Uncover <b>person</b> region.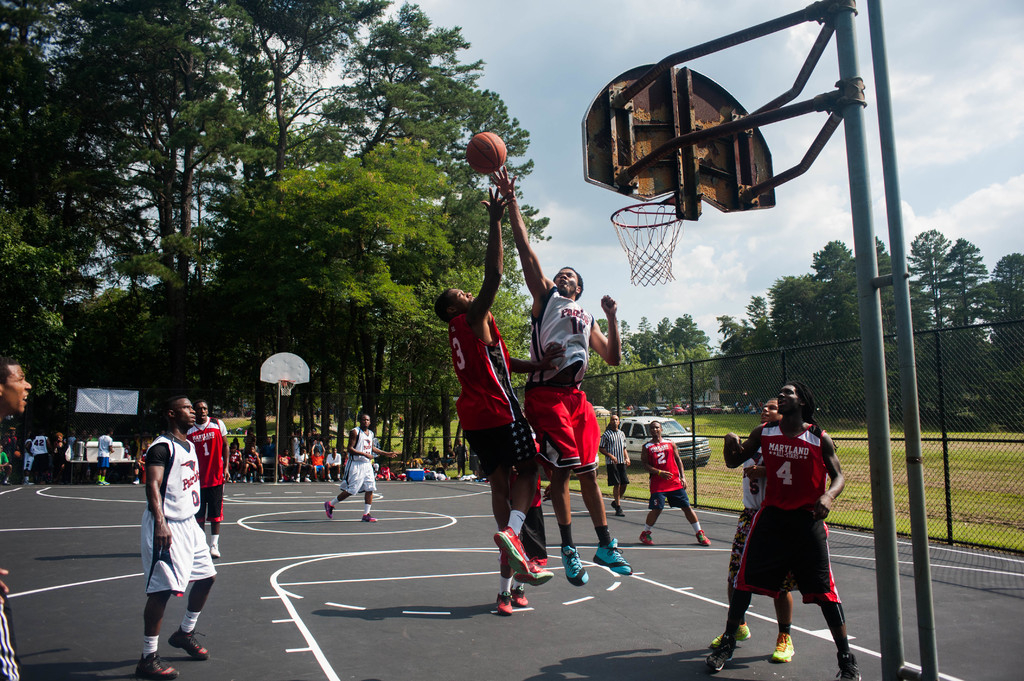
Uncovered: 723,382,858,680.
